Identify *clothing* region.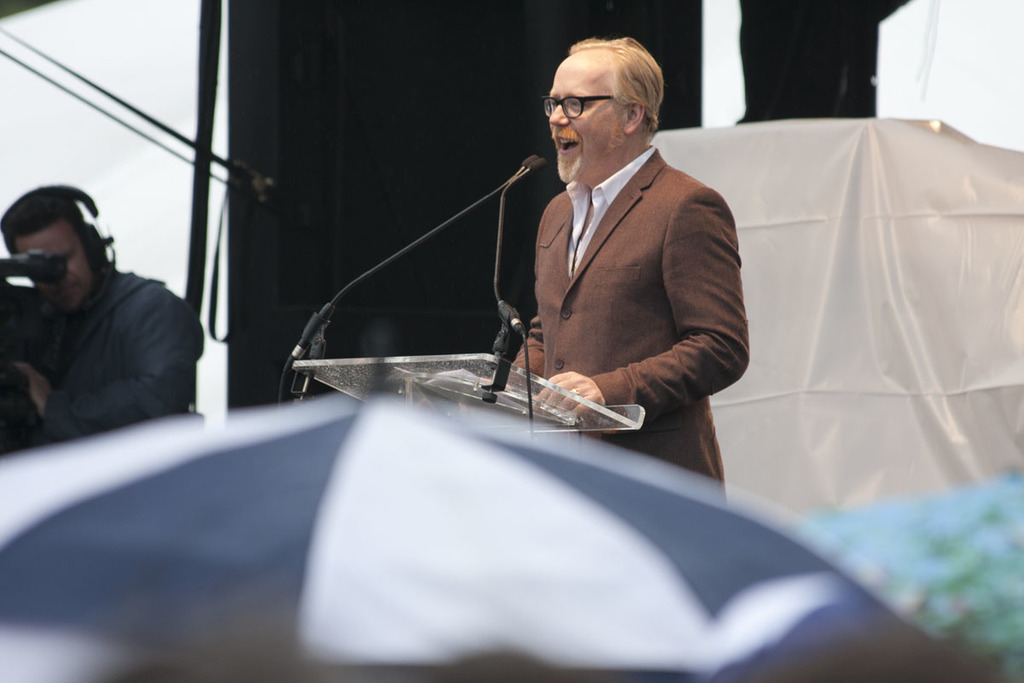
Region: select_region(480, 96, 755, 460).
